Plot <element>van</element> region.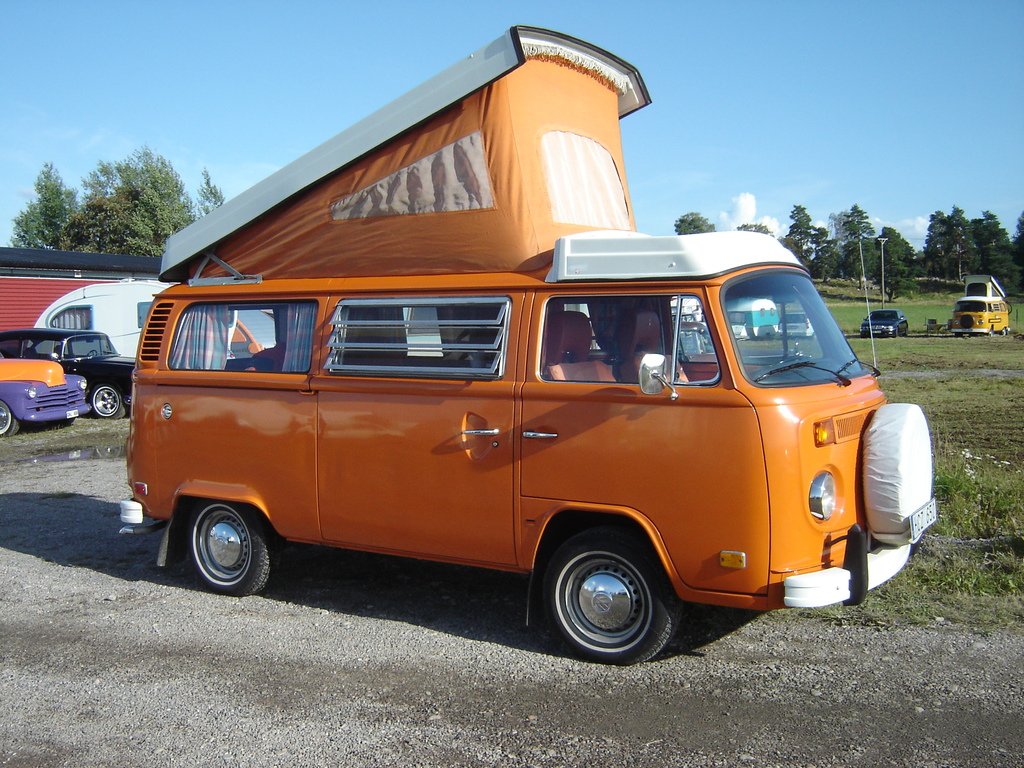
Plotted at 950, 273, 1012, 337.
